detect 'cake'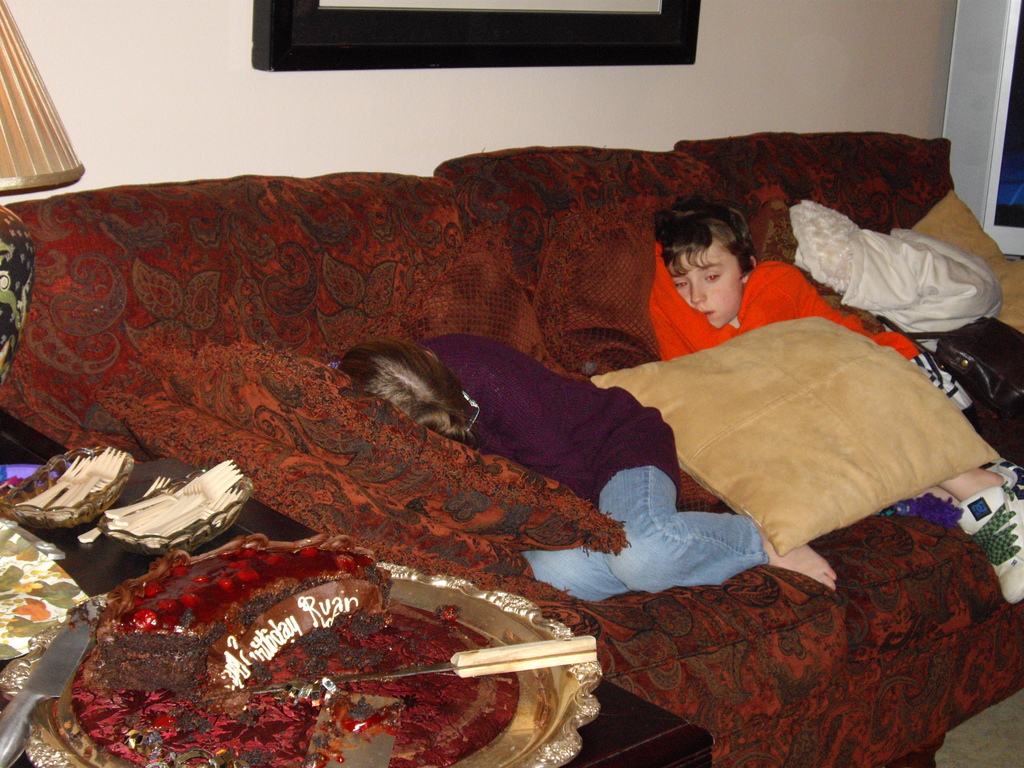
72:536:392:691
